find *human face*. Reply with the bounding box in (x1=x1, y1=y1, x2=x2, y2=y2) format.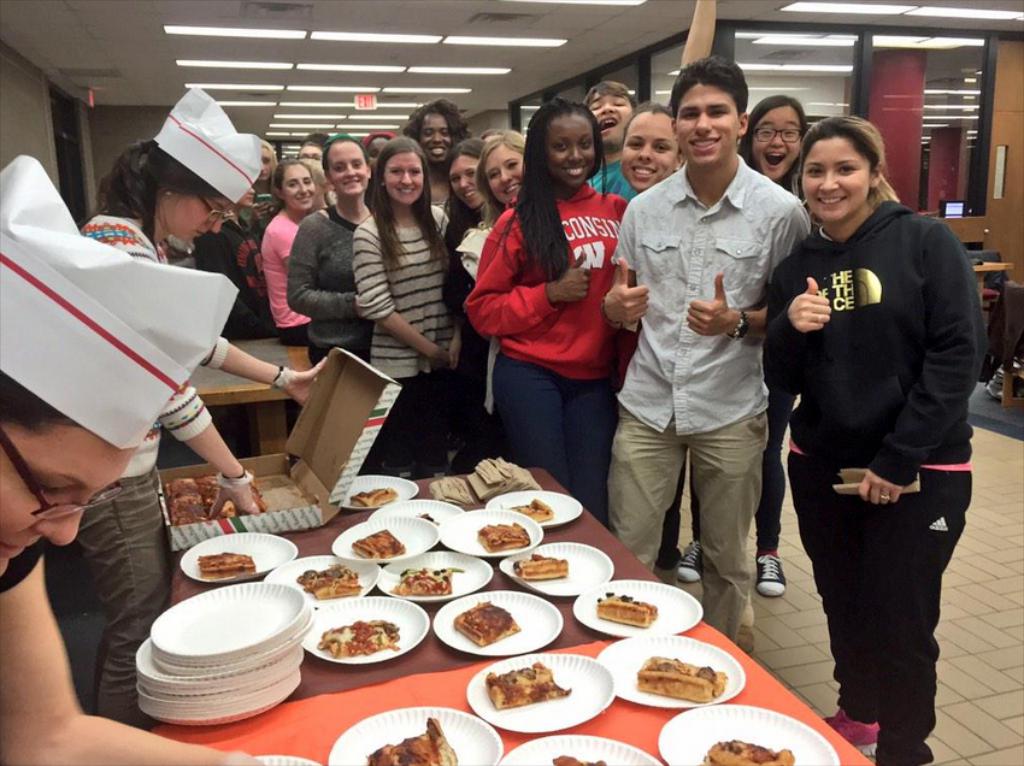
(x1=416, y1=111, x2=455, y2=164).
